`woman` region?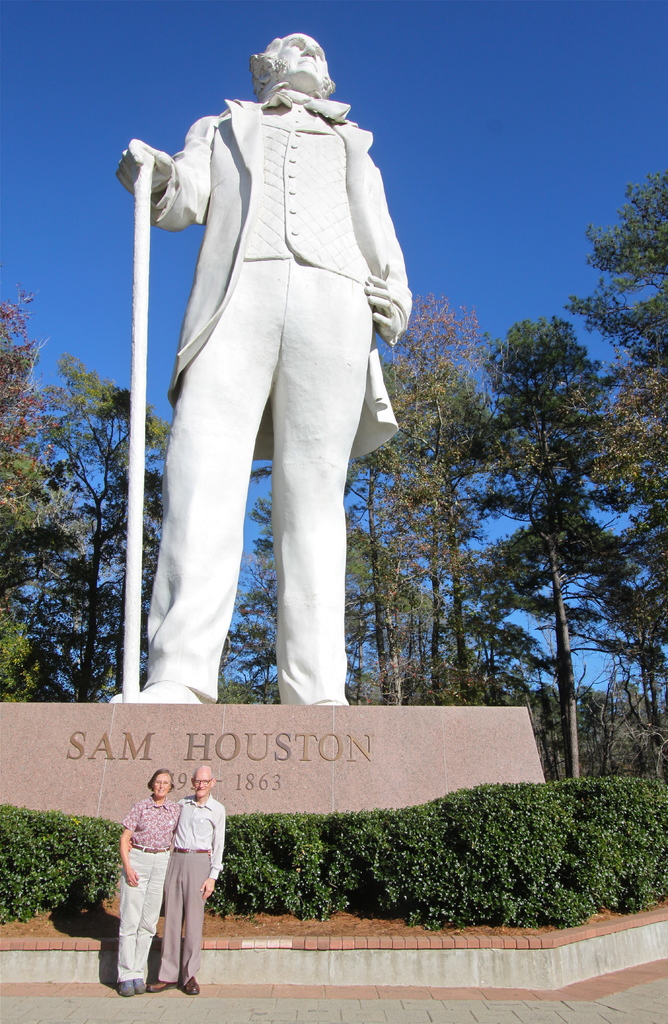
[115,772,181,997]
